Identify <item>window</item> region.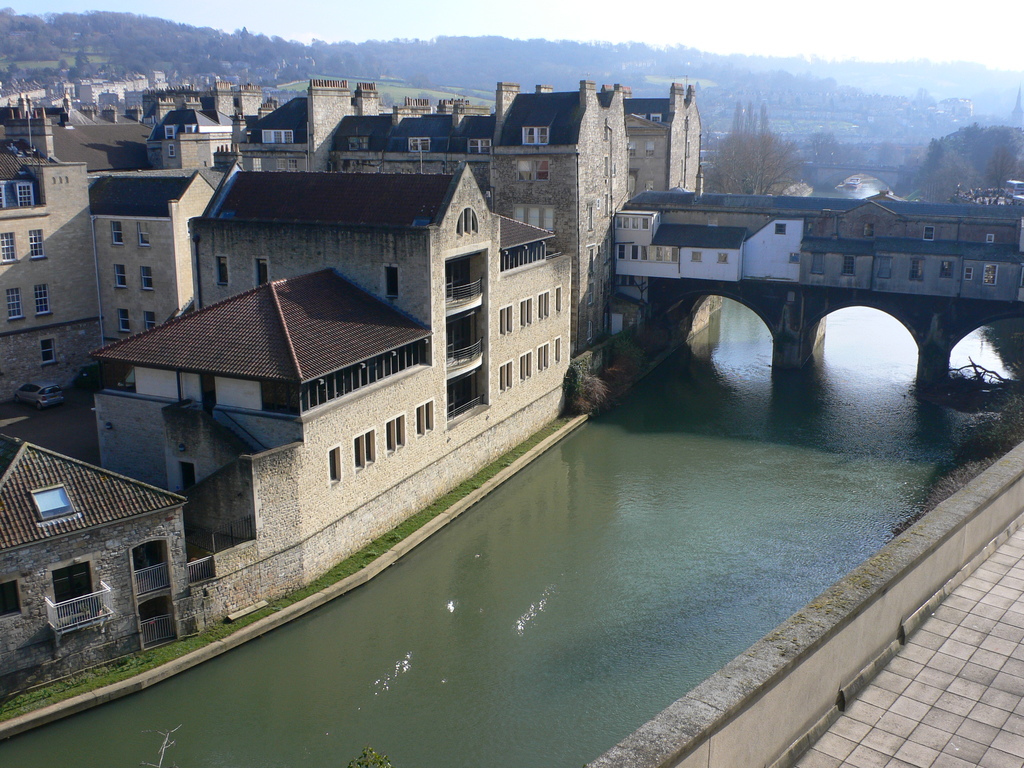
Region: [521, 127, 549, 141].
